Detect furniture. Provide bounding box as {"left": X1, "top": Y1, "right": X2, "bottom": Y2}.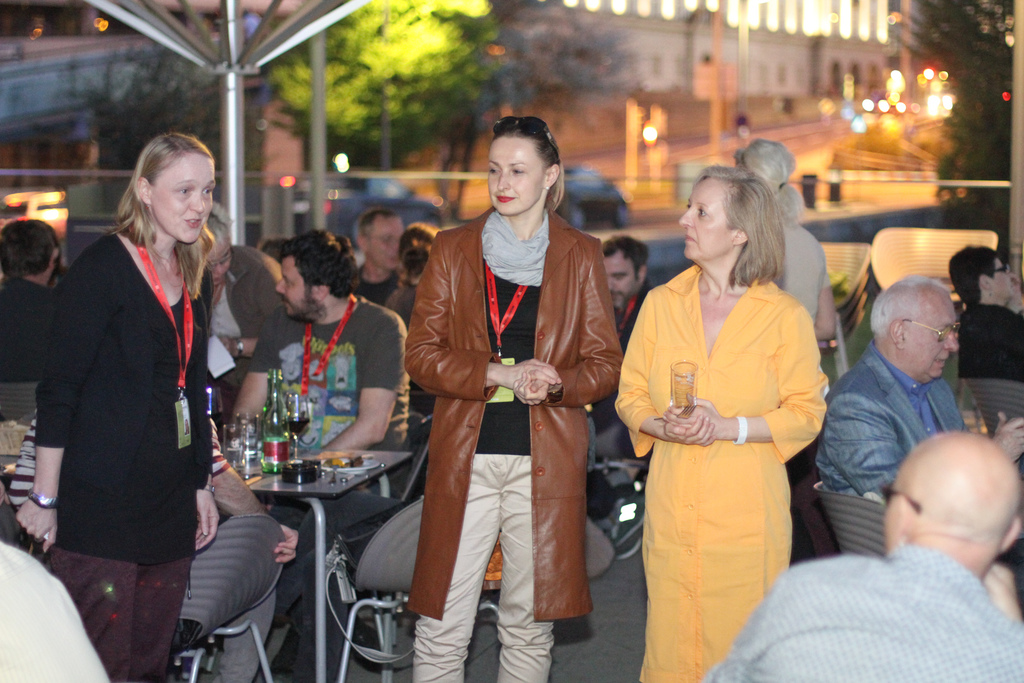
{"left": 812, "top": 477, "right": 890, "bottom": 559}.
